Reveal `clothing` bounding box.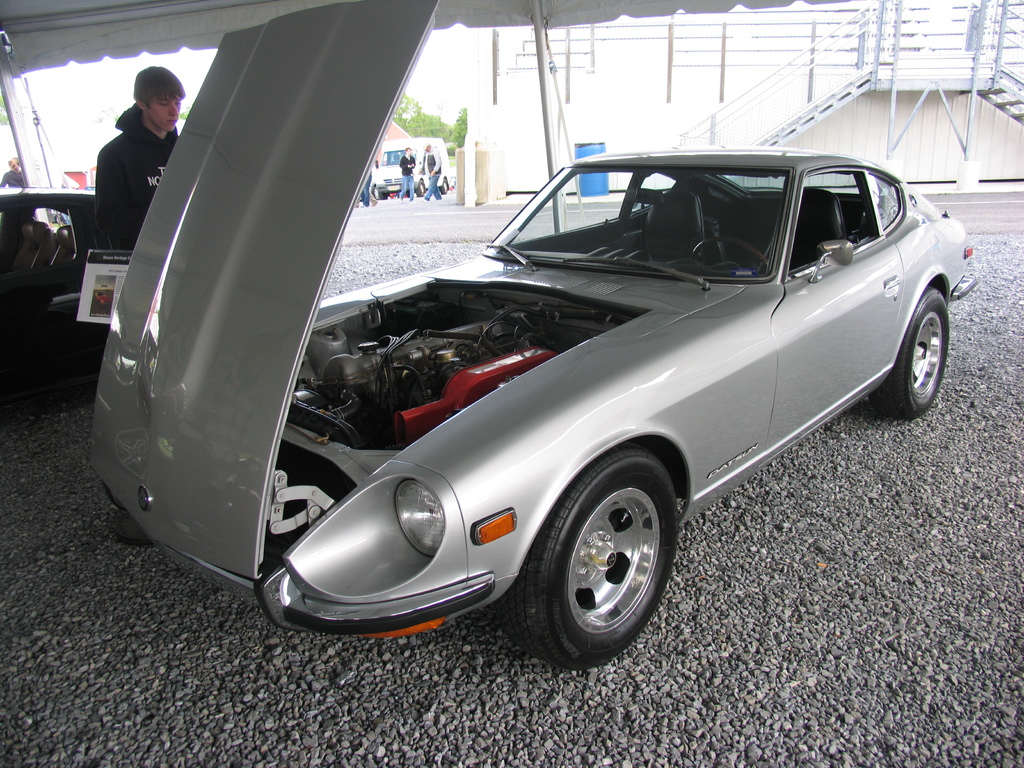
Revealed: l=0, t=168, r=25, b=188.
